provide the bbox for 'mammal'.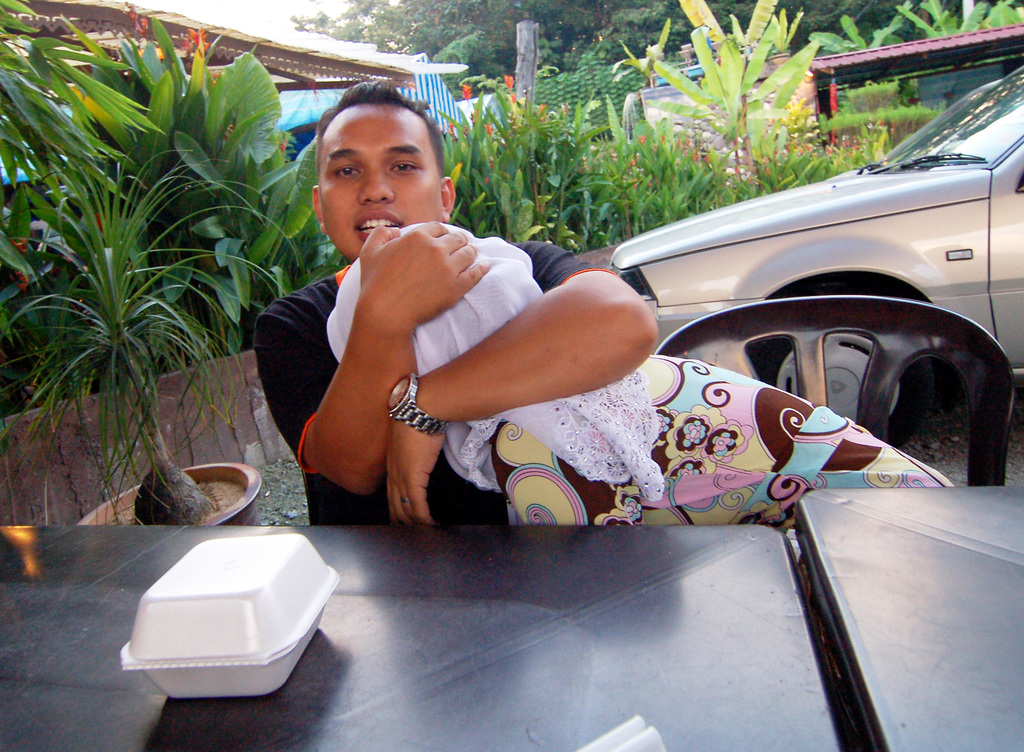
[329,221,948,532].
